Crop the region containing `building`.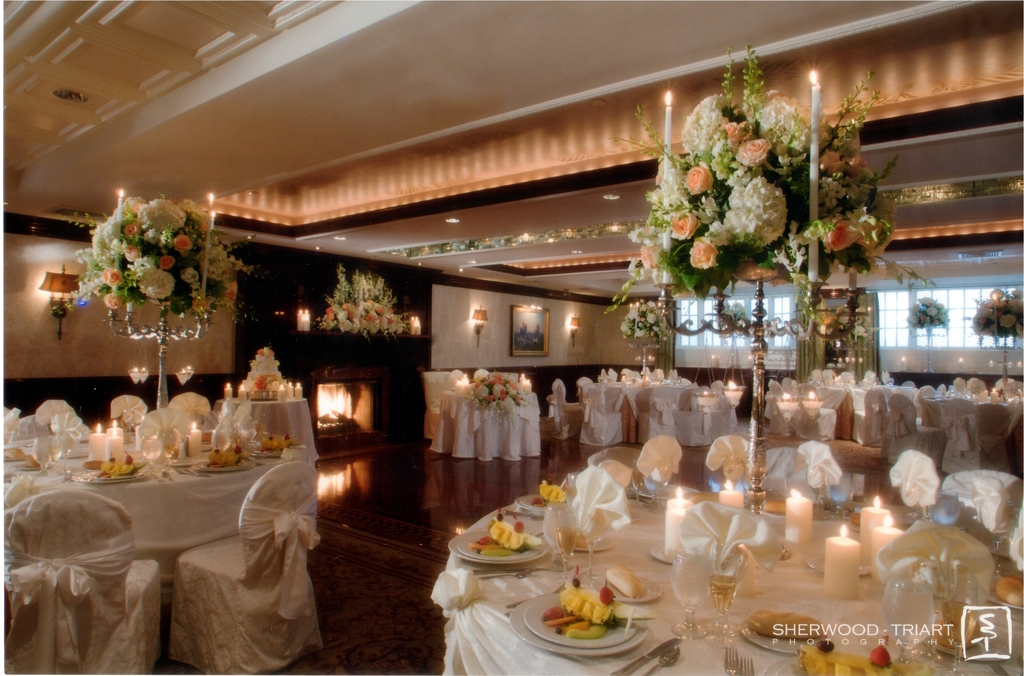
Crop region: [left=0, top=0, right=1023, bottom=675].
